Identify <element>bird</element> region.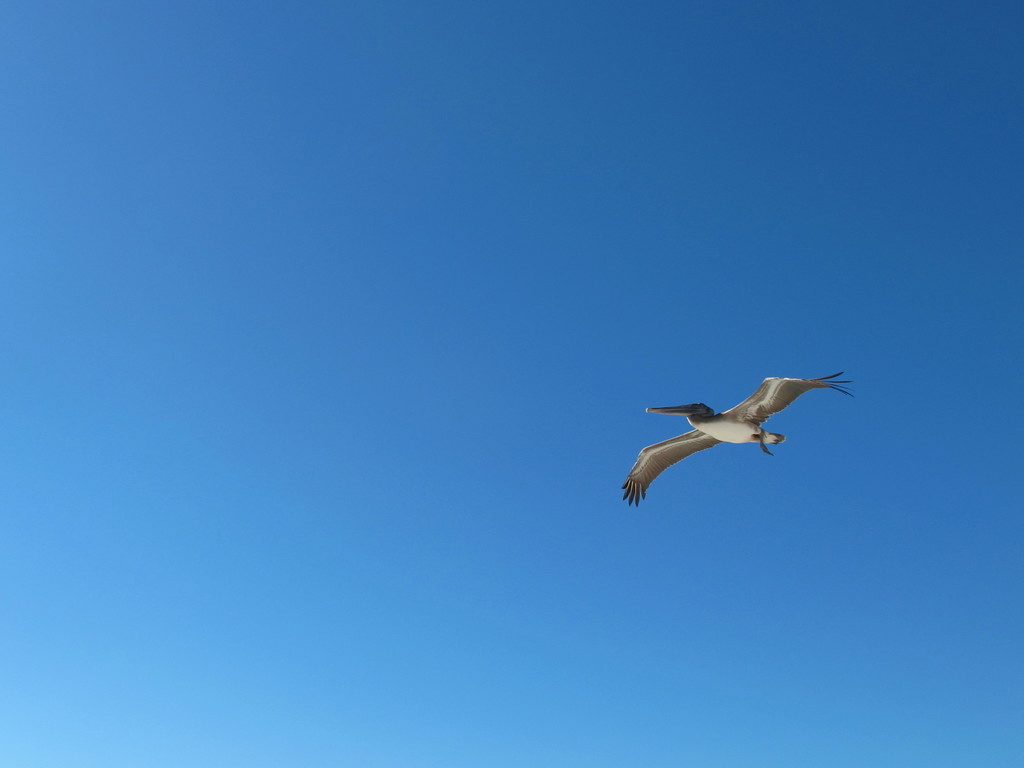
Region: <region>620, 378, 857, 497</region>.
